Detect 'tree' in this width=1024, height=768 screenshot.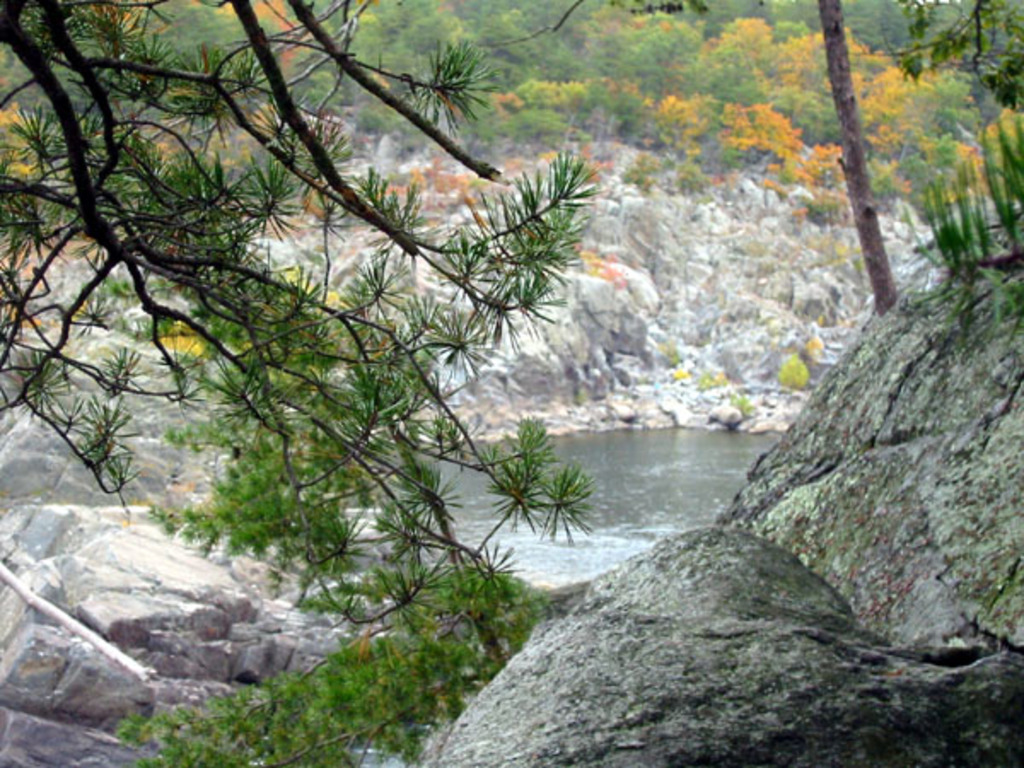
Detection: box=[867, 0, 1022, 362].
